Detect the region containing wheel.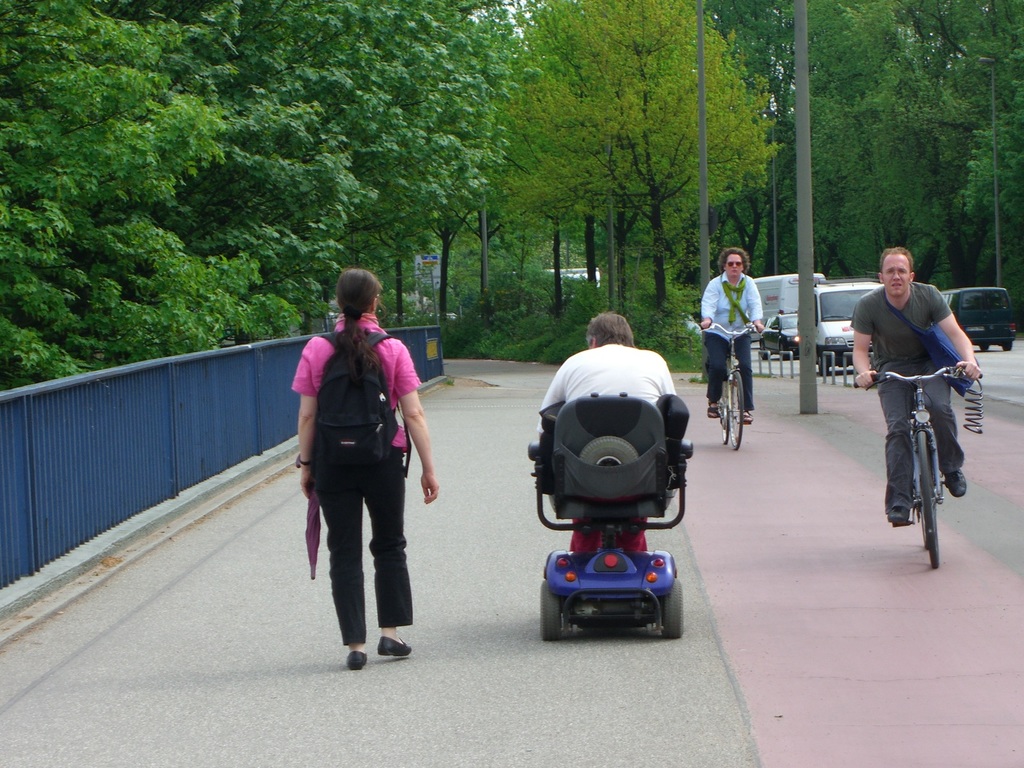
x1=980, y1=347, x2=989, y2=352.
